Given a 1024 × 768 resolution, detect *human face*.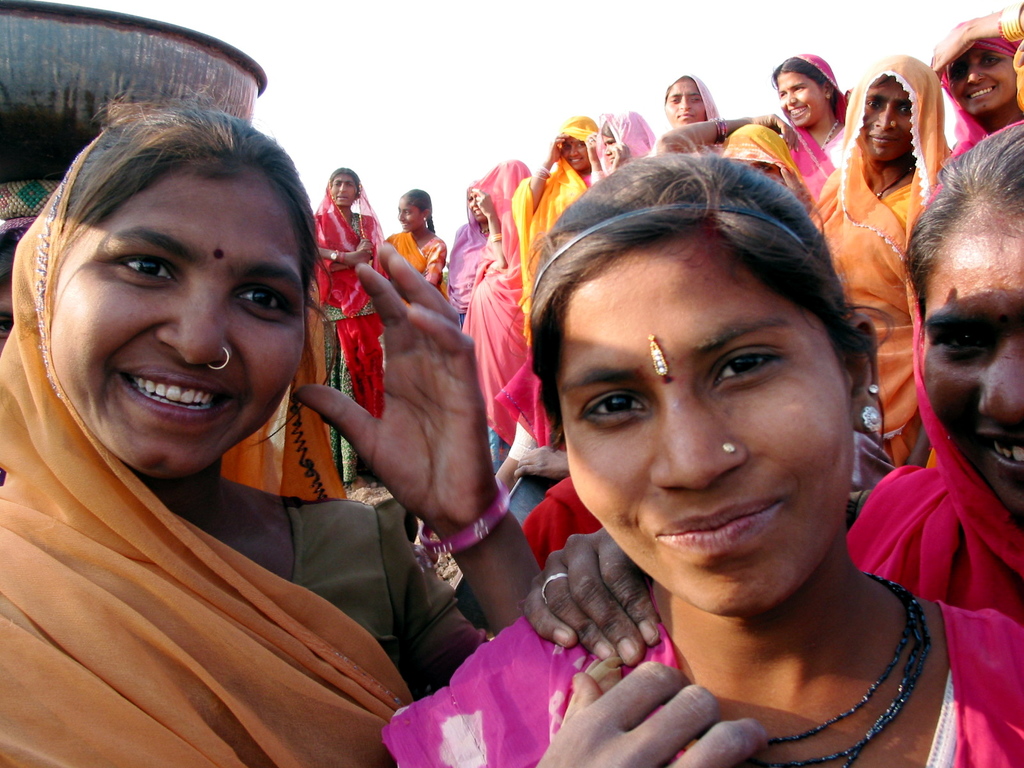
box(942, 30, 1017, 116).
